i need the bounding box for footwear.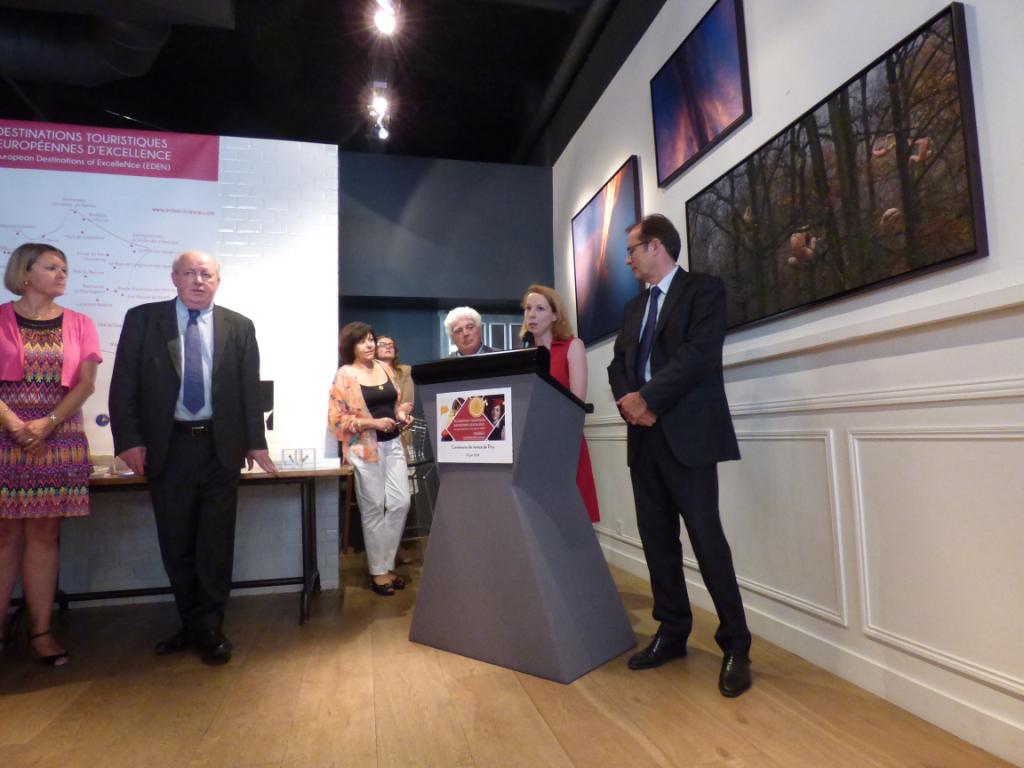
Here it is: bbox(198, 627, 235, 666).
